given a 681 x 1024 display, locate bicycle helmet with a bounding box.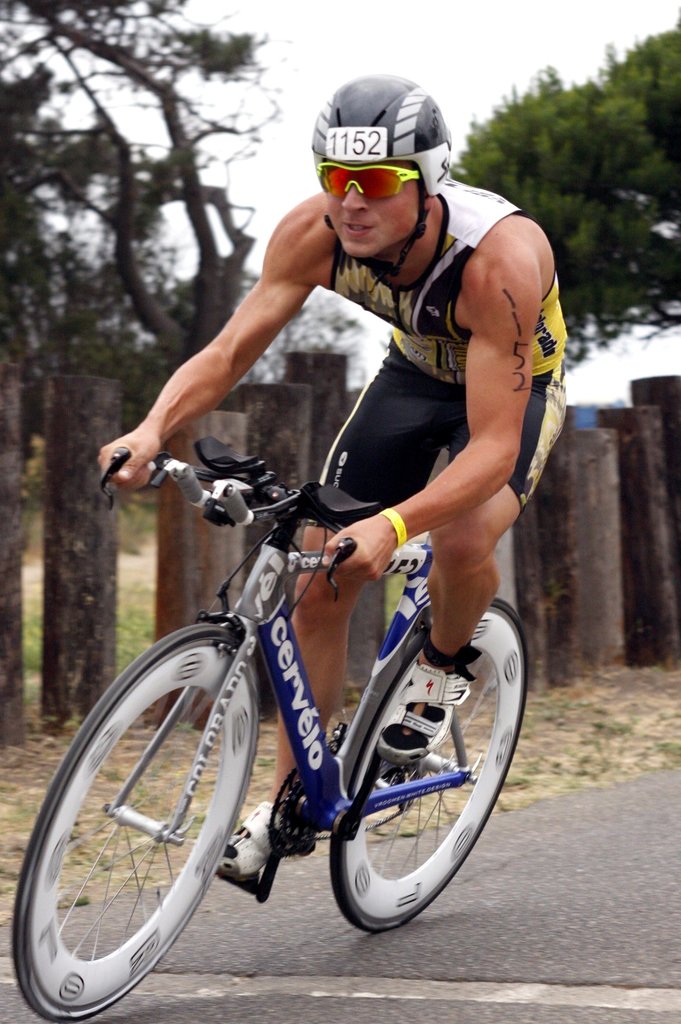
Located: bbox=(310, 75, 455, 278).
